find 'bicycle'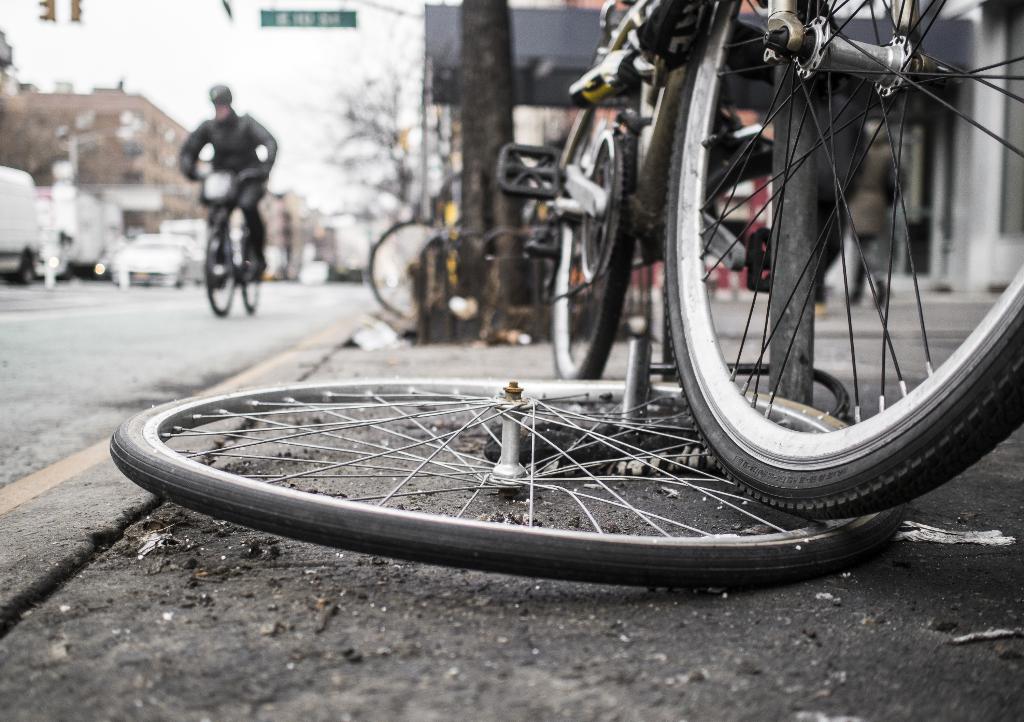
[178, 167, 273, 316]
